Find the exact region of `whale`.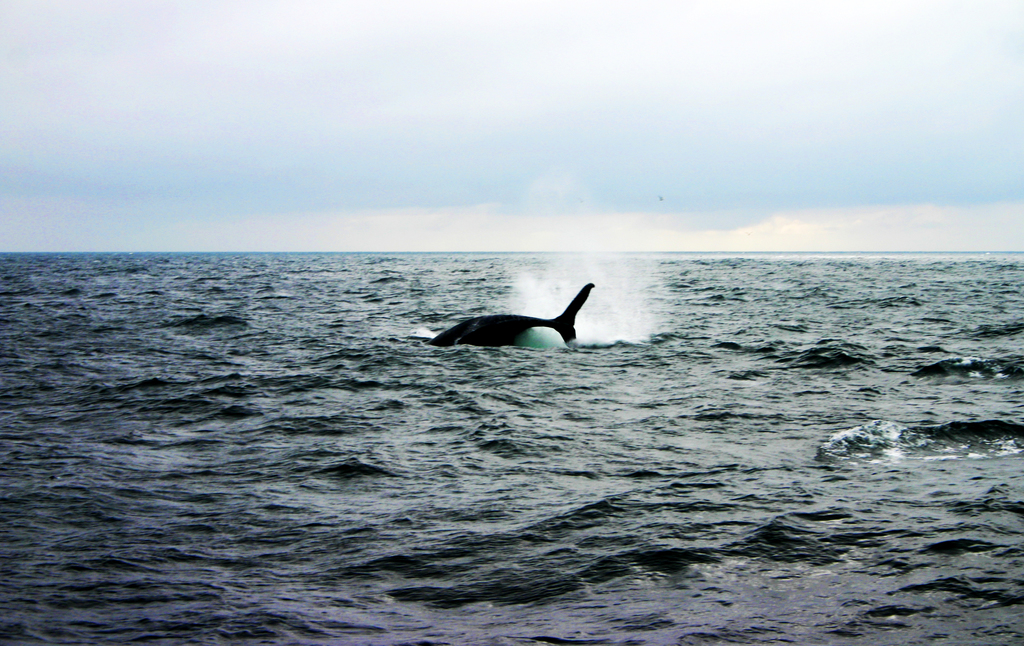
Exact region: left=431, top=281, right=595, bottom=351.
